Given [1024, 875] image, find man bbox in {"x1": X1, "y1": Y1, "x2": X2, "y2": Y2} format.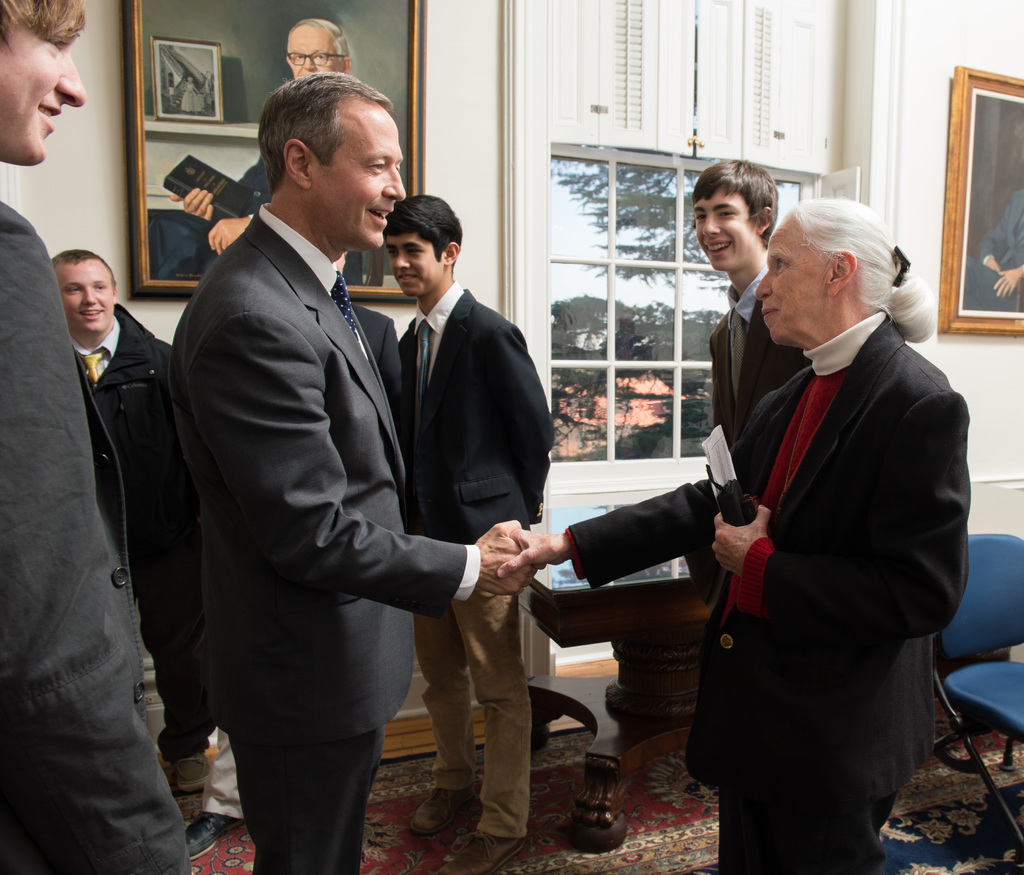
{"x1": 0, "y1": 0, "x2": 189, "y2": 874}.
